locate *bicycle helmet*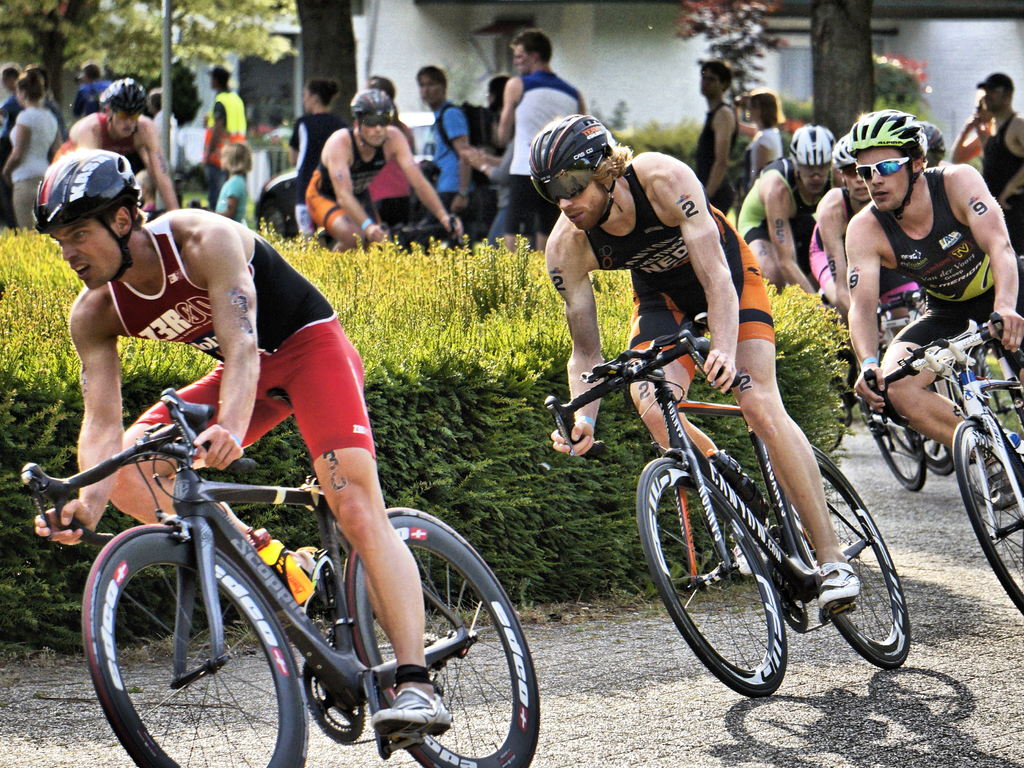
102, 73, 143, 115
